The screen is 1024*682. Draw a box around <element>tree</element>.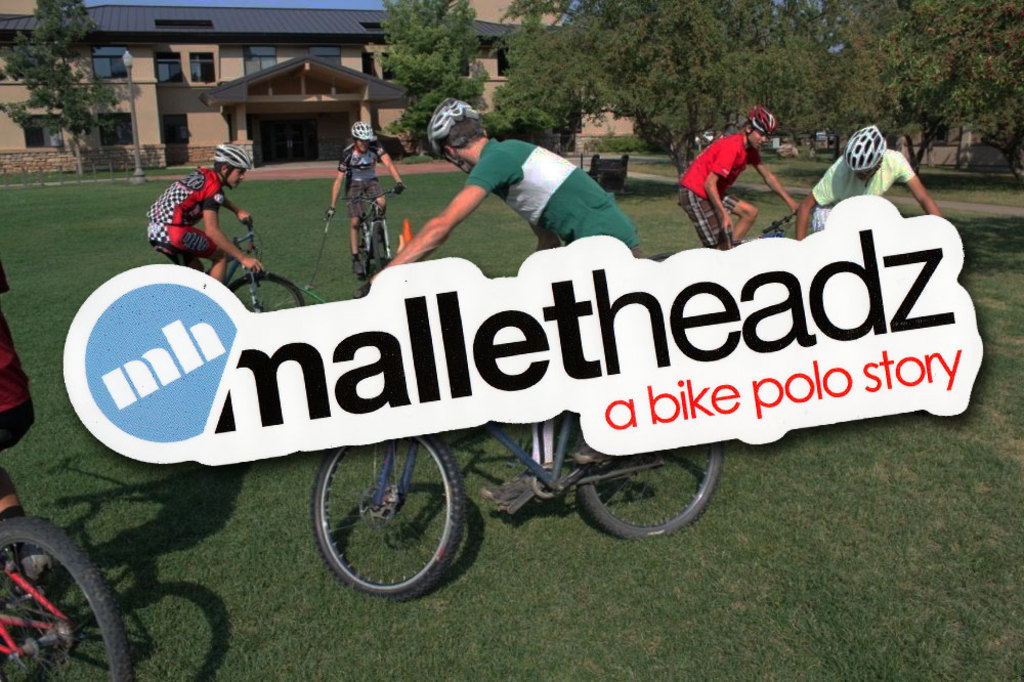
<box>374,0,492,164</box>.
